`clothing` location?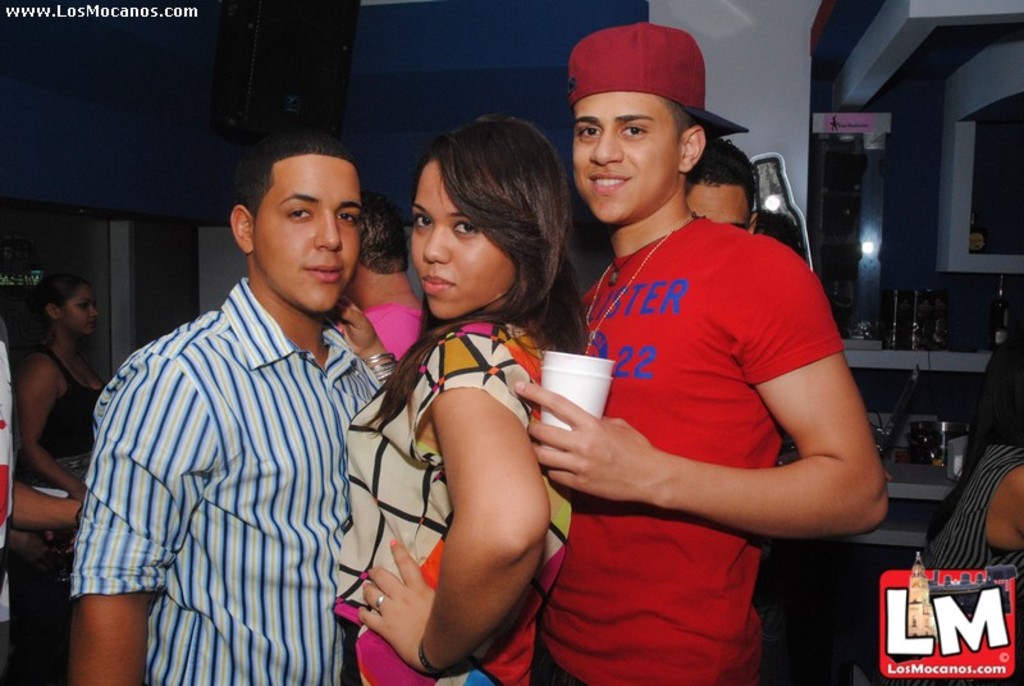
locate(547, 189, 860, 685)
